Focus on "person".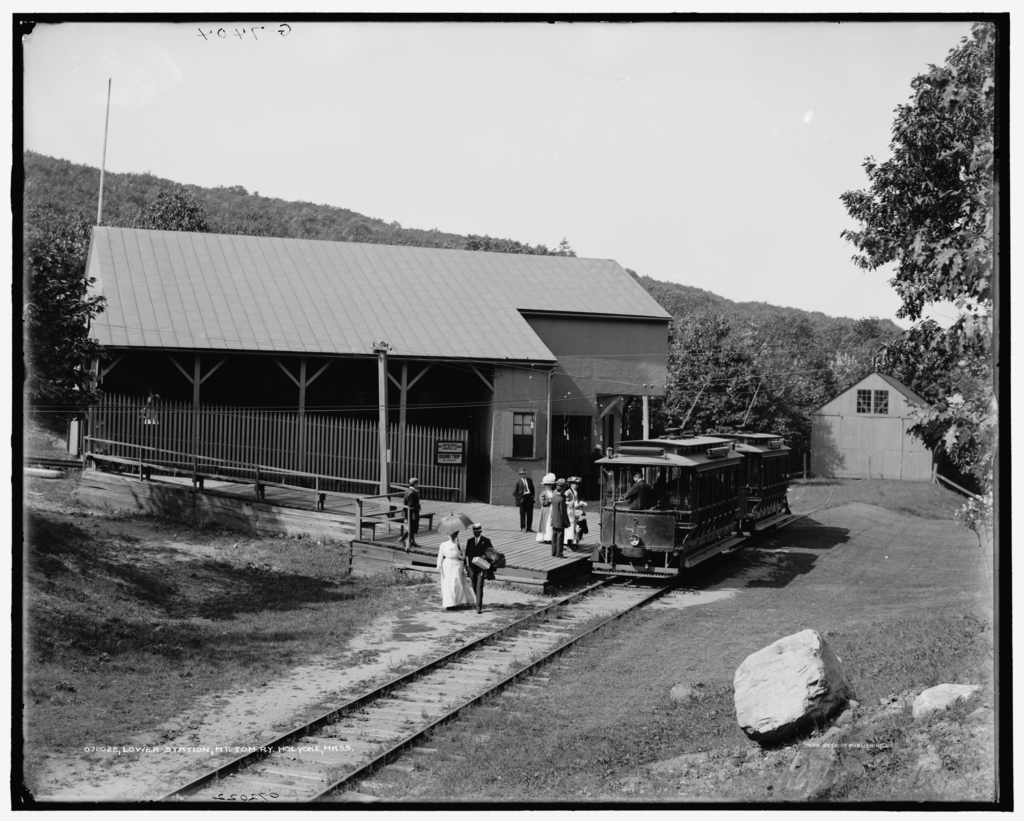
Focused at (514, 466, 536, 533).
